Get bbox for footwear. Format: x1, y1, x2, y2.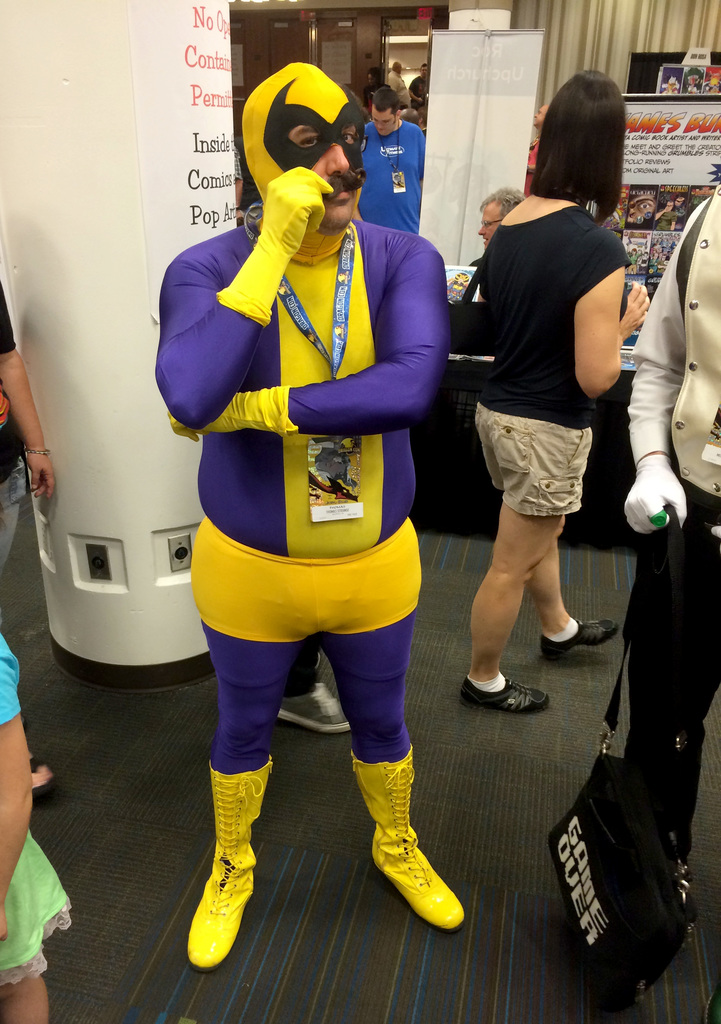
354, 750, 468, 929.
